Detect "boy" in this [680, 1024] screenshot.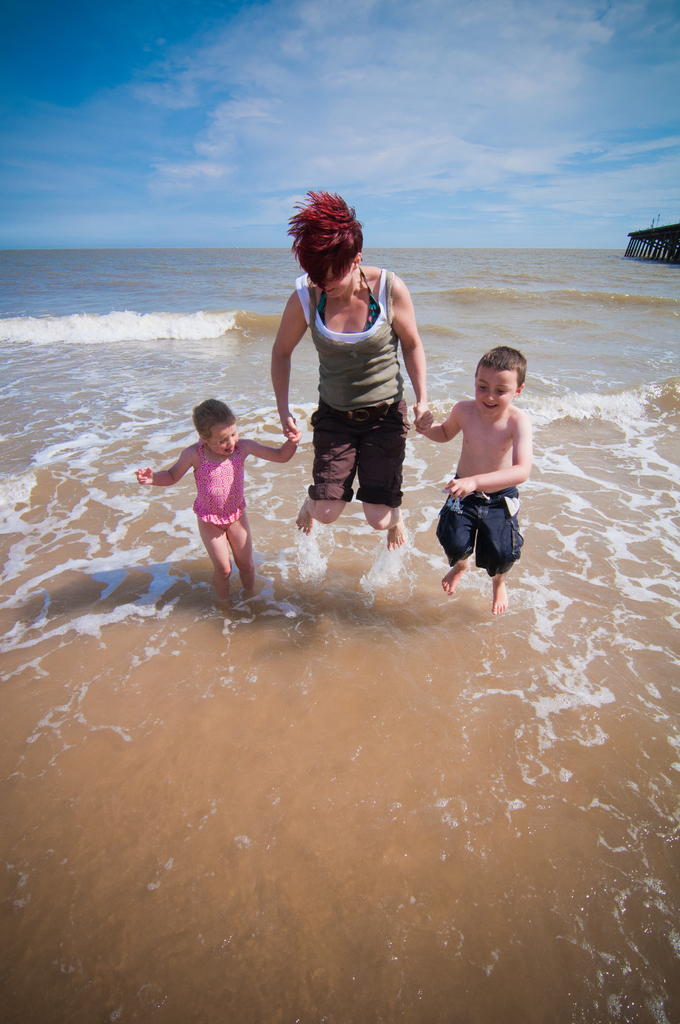
Detection: (left=417, top=337, right=546, bottom=623).
